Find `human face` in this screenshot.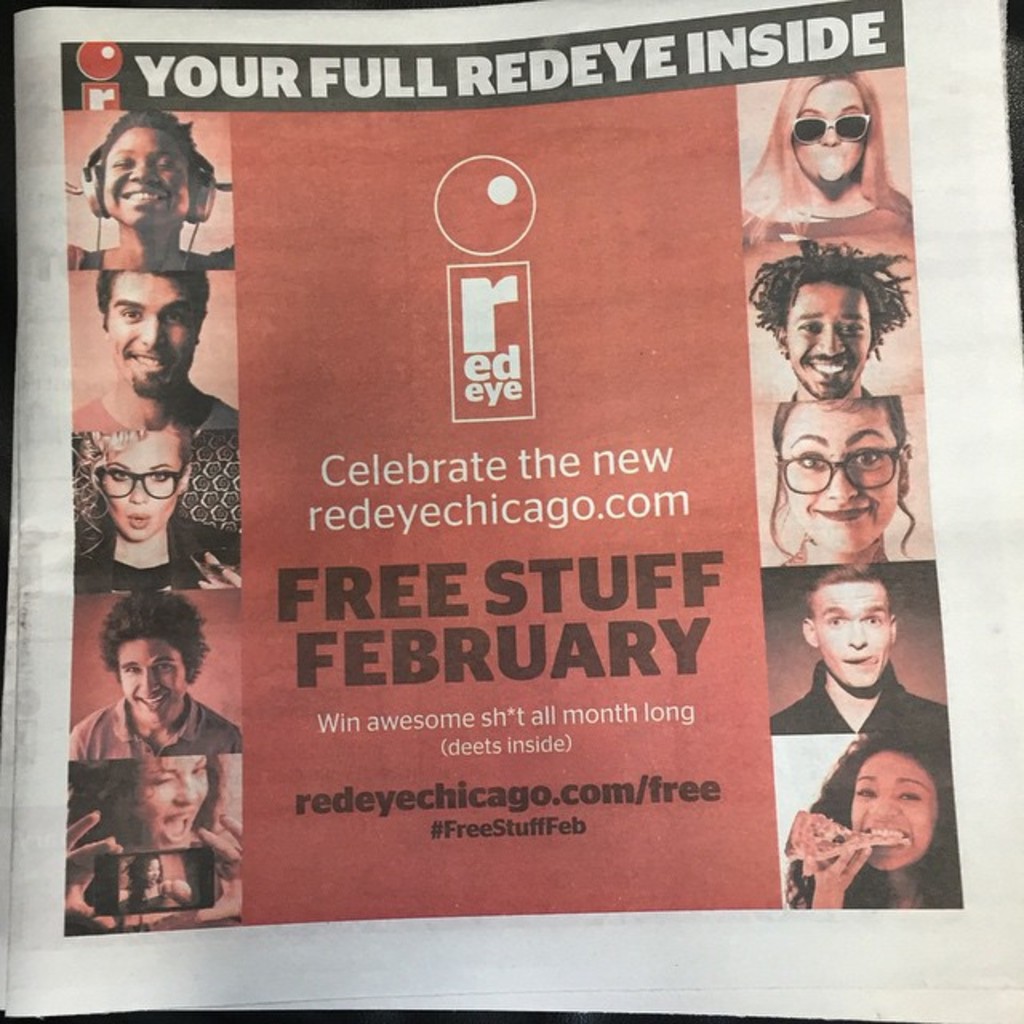
The bounding box for `human face` is left=114, top=638, right=186, bottom=730.
